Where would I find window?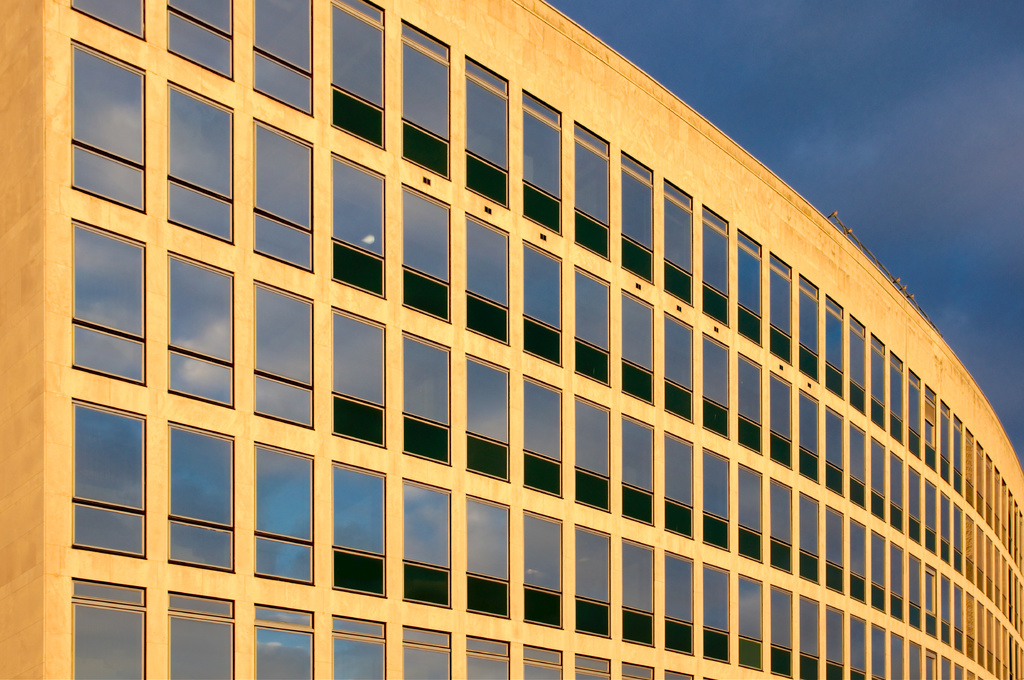
At {"x1": 852, "y1": 615, "x2": 866, "y2": 679}.
